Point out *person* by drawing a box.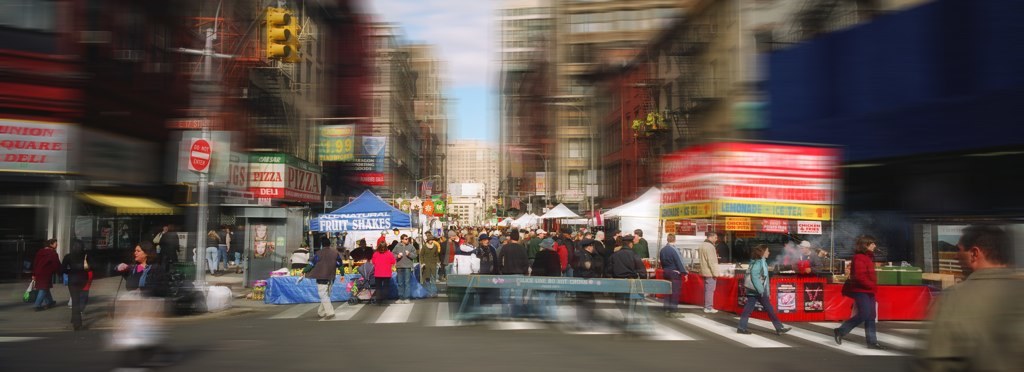
crop(63, 237, 95, 324).
